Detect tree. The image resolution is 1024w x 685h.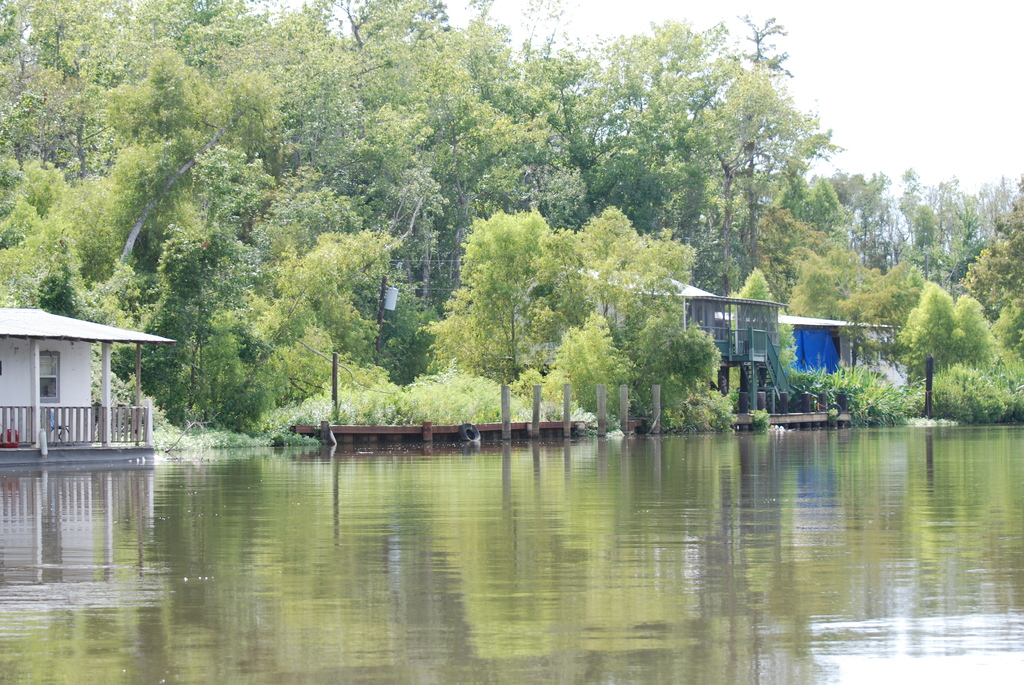
{"x1": 0, "y1": 0, "x2": 23, "y2": 87}.
